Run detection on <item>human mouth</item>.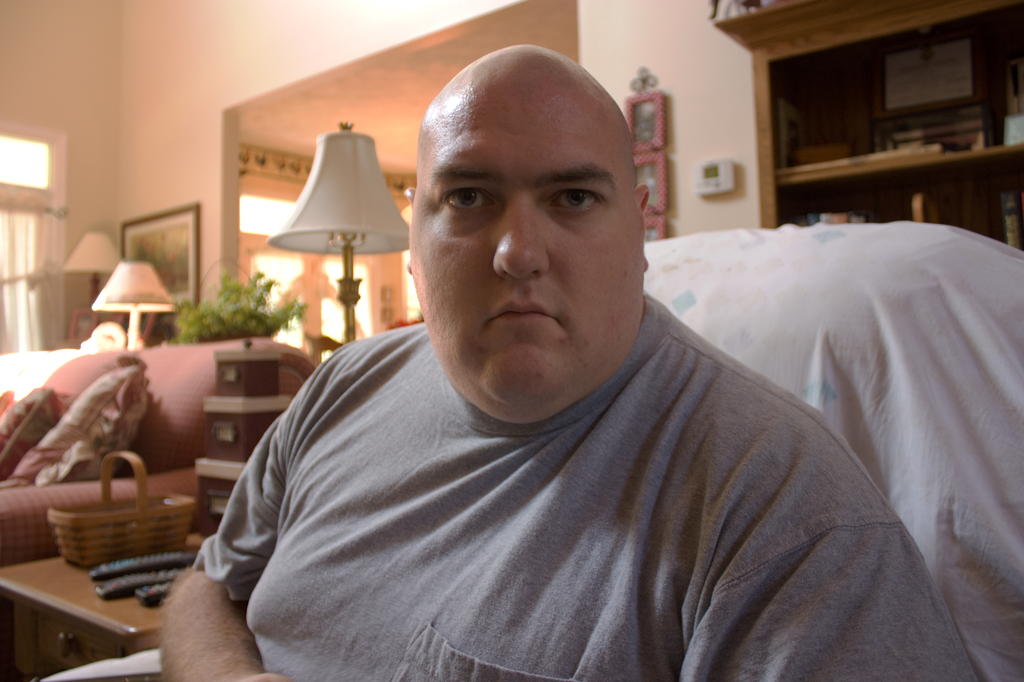
Result: {"left": 485, "top": 300, "right": 556, "bottom": 331}.
